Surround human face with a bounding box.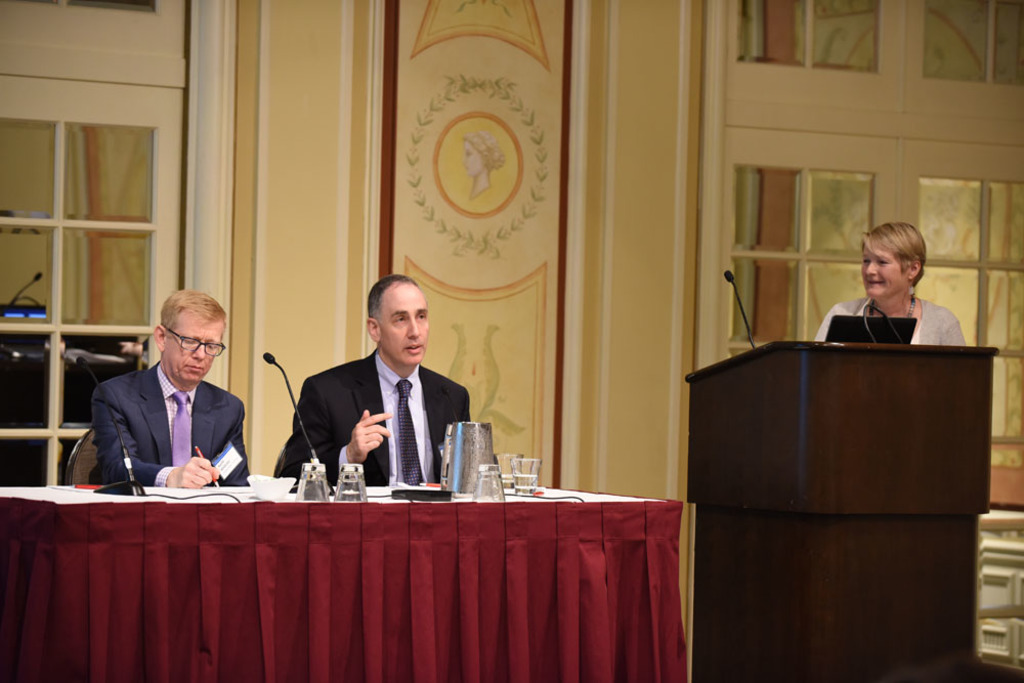
region(167, 325, 226, 384).
